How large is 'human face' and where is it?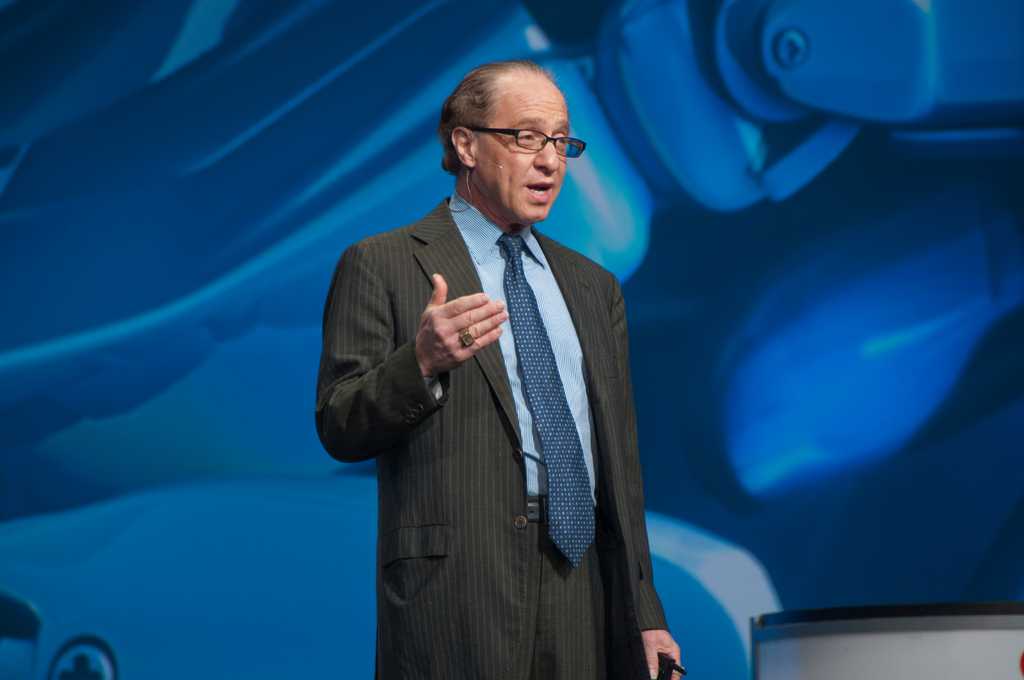
Bounding box: [479, 84, 572, 223].
